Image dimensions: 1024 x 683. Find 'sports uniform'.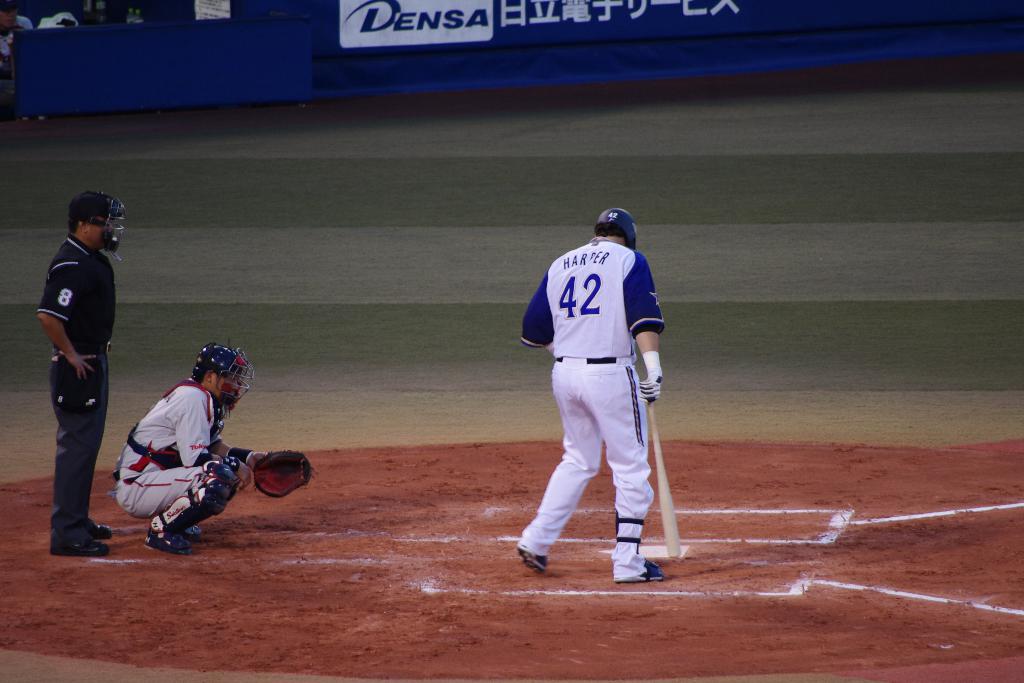
[508,208,687,586].
